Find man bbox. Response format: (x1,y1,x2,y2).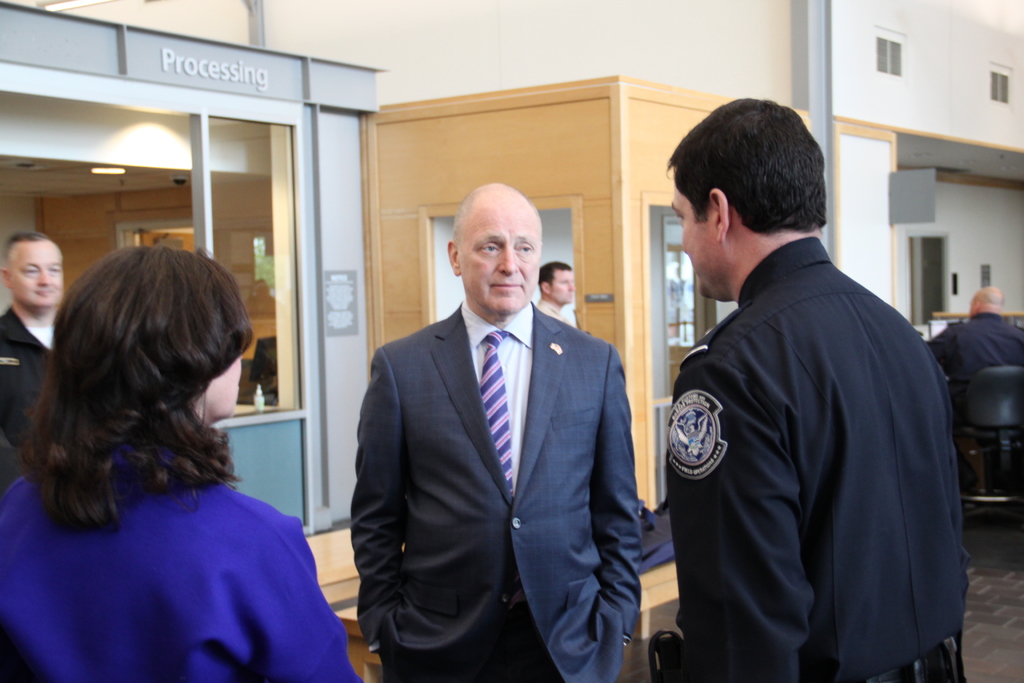
(531,262,576,321).
